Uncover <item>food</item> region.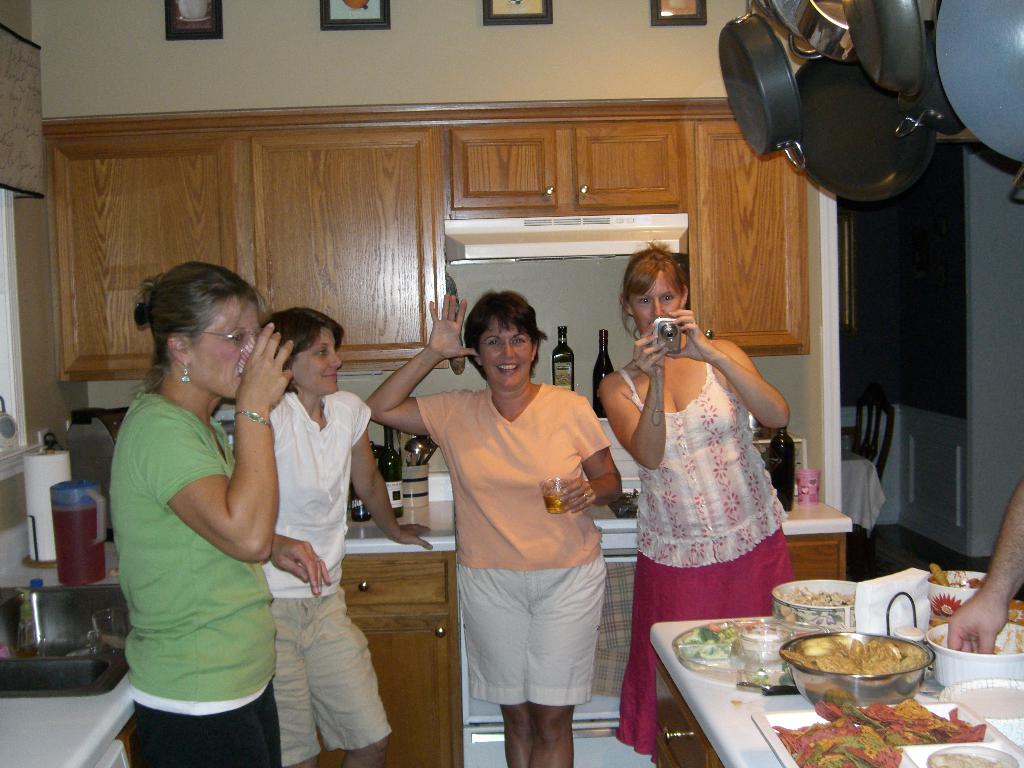
Uncovered: l=773, t=584, r=854, b=607.
